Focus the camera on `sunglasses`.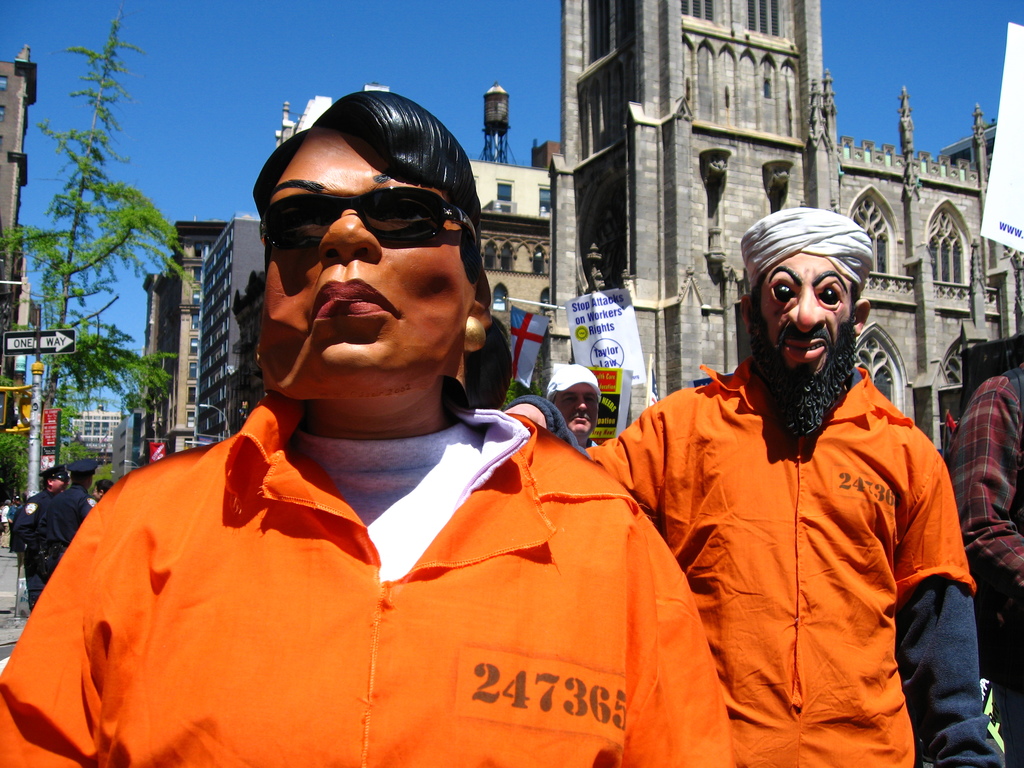
Focus region: [left=260, top=186, right=477, bottom=246].
